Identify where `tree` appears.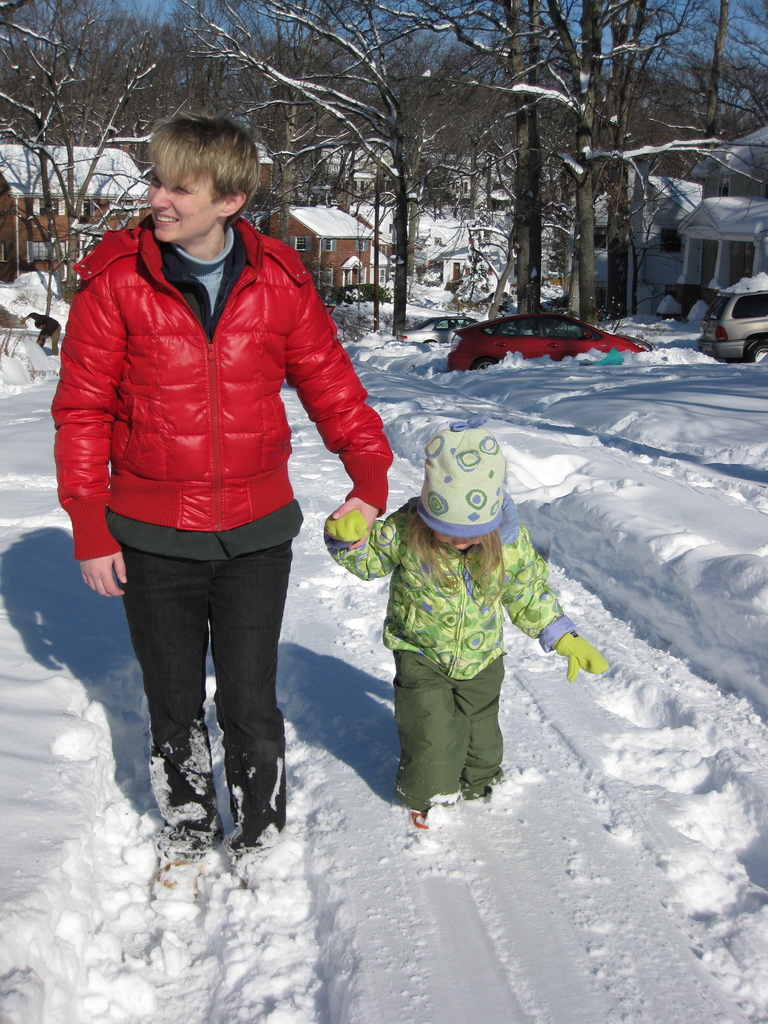
Appears at box=[434, 0, 767, 333].
